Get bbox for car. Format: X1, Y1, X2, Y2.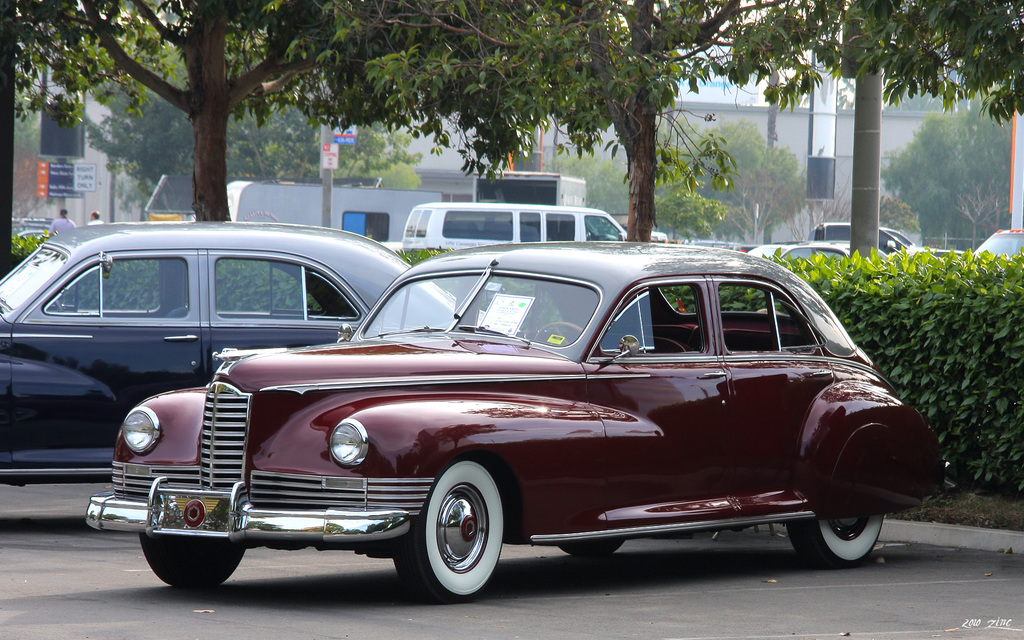
740, 241, 844, 263.
